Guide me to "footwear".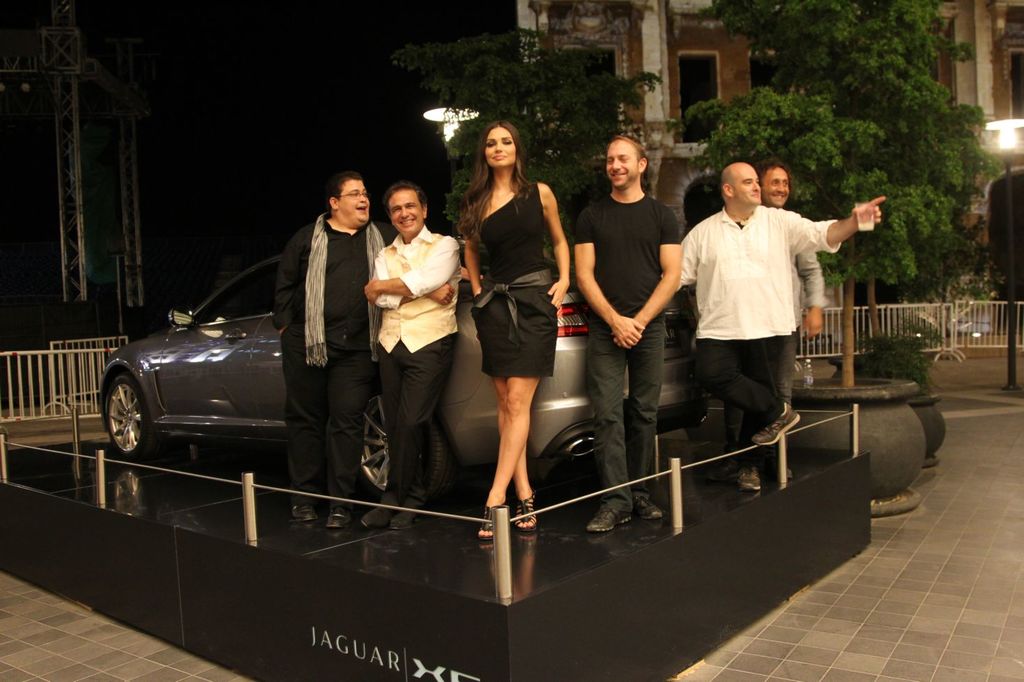
Guidance: region(363, 499, 399, 527).
